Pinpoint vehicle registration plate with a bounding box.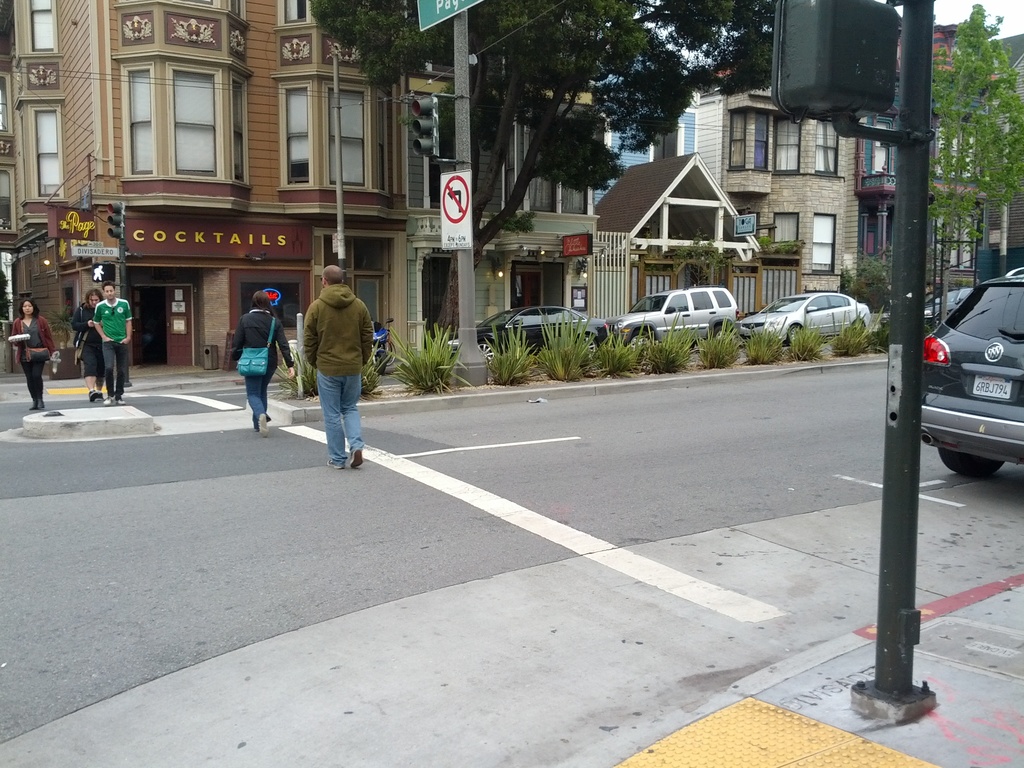
crop(967, 371, 1011, 401).
